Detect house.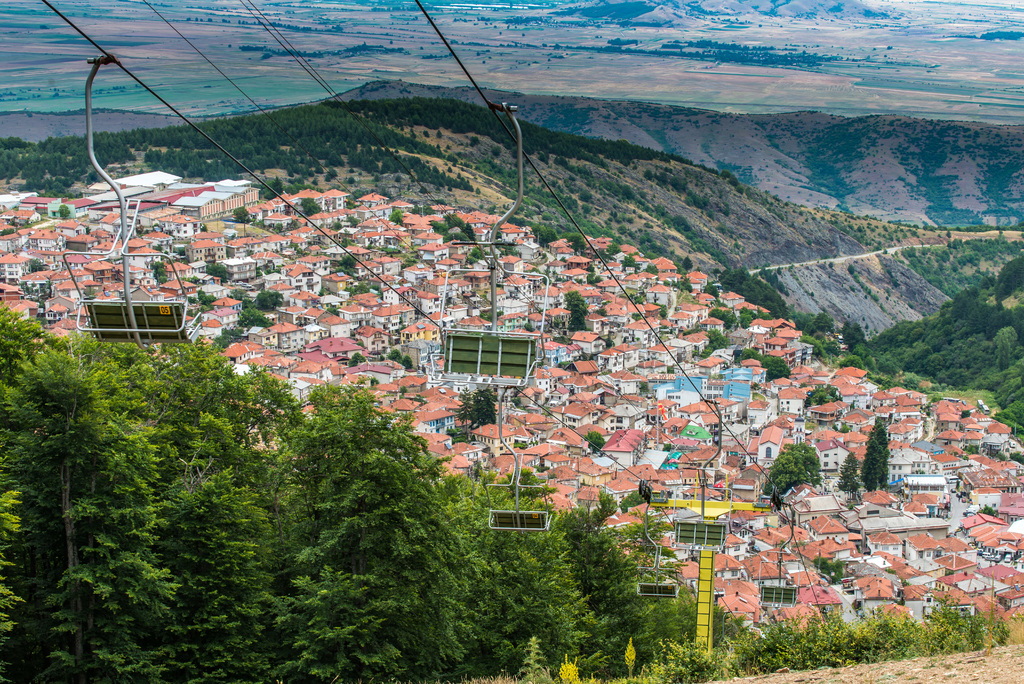
Detected at bbox=[165, 191, 220, 220].
